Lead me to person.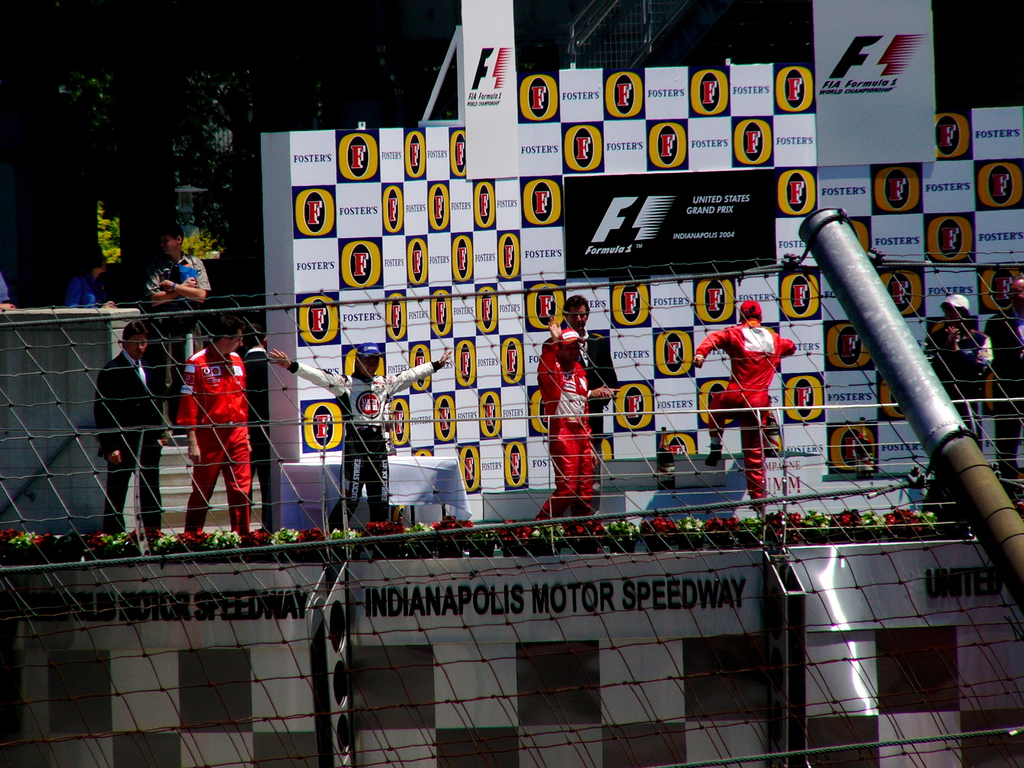
Lead to {"x1": 983, "y1": 278, "x2": 1023, "y2": 490}.
